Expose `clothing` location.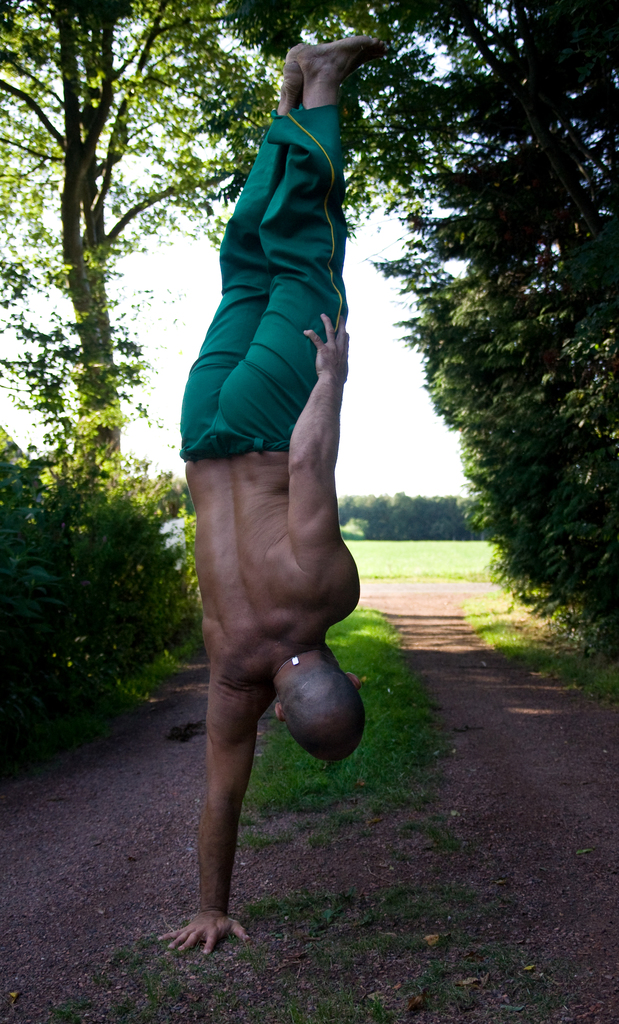
Exposed at box=[177, 101, 351, 461].
